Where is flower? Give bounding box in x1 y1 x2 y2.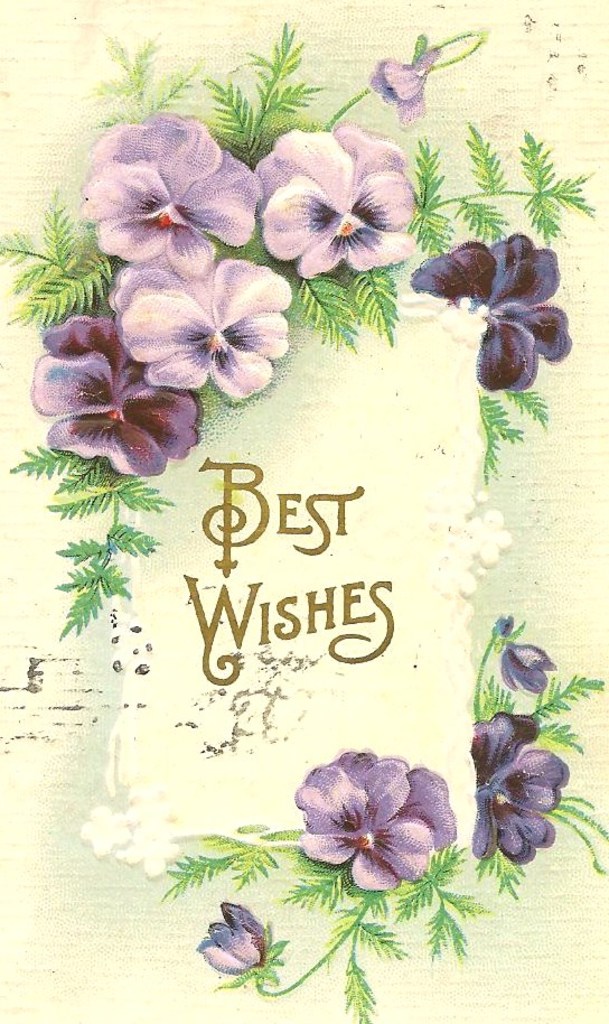
463 711 578 849.
